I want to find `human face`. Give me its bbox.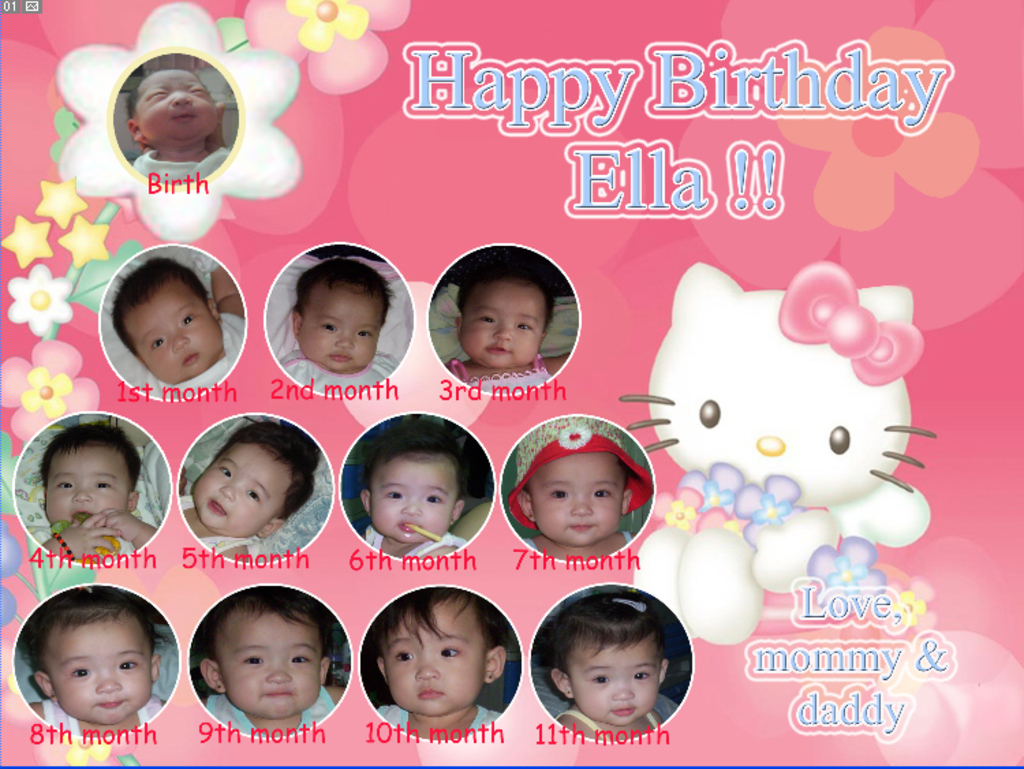
(left=223, top=608, right=321, bottom=716).
